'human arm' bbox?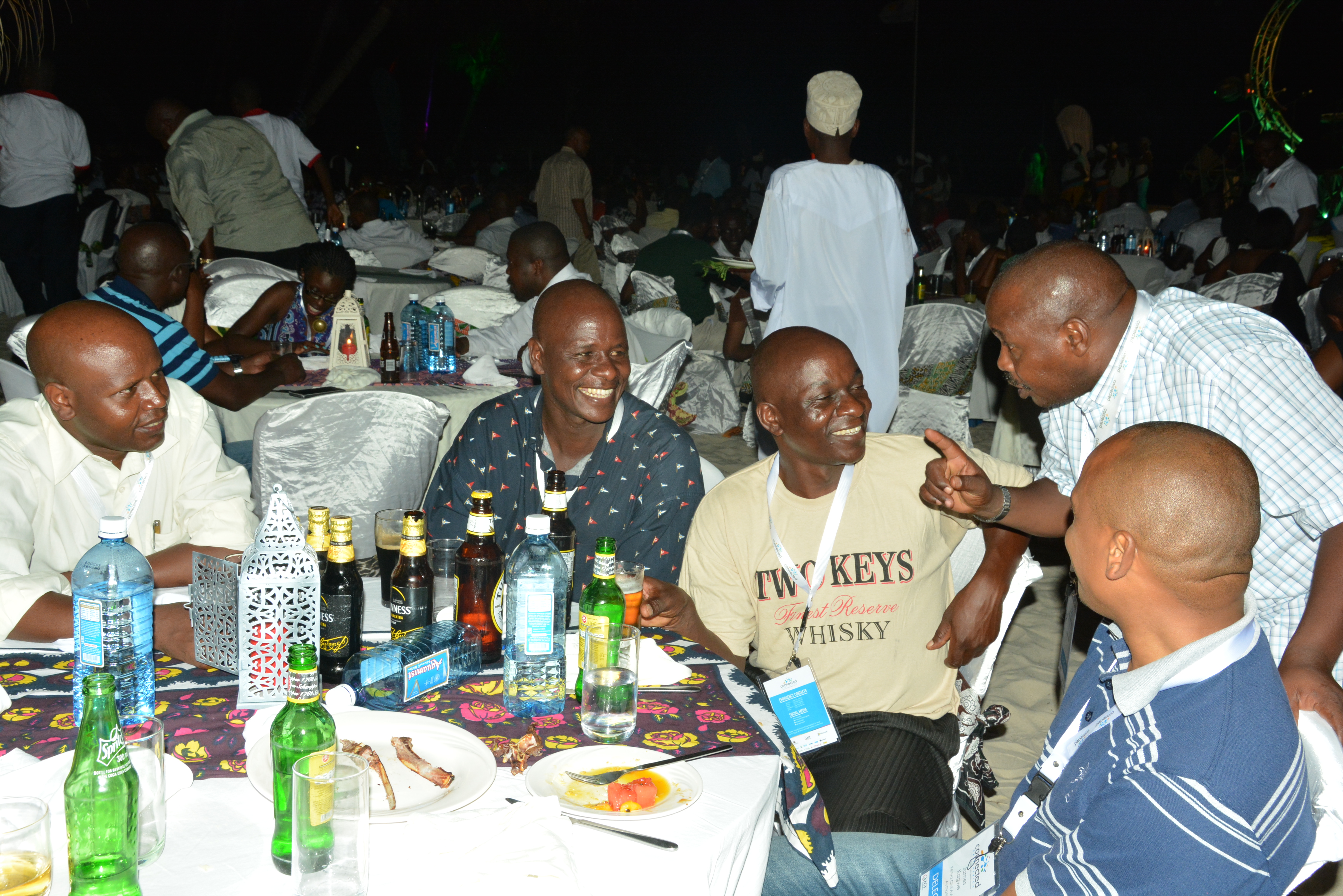
85, 33, 105, 71
